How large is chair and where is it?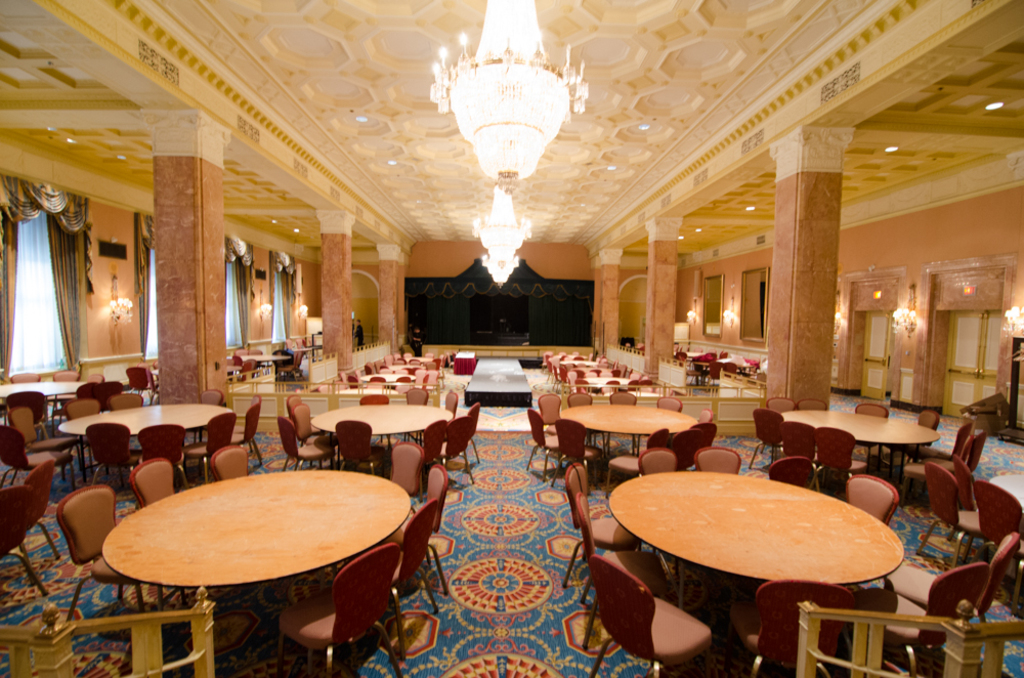
Bounding box: rect(389, 497, 441, 662).
